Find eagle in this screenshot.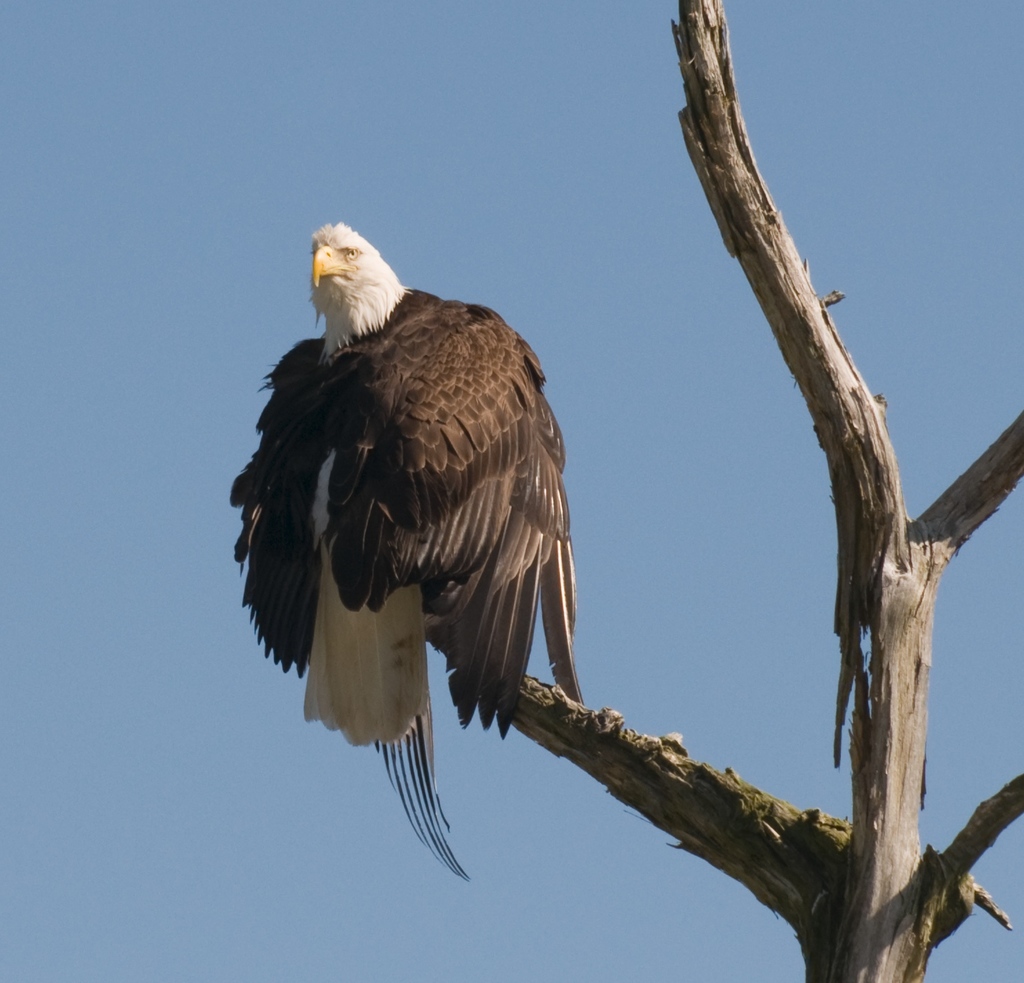
The bounding box for eagle is box(227, 223, 585, 878).
